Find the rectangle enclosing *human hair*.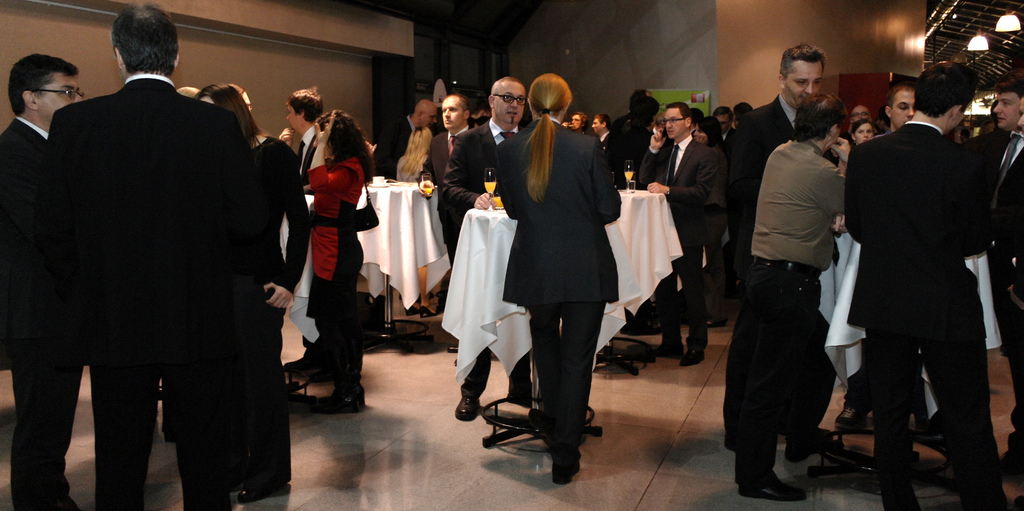
[286,85,320,124].
